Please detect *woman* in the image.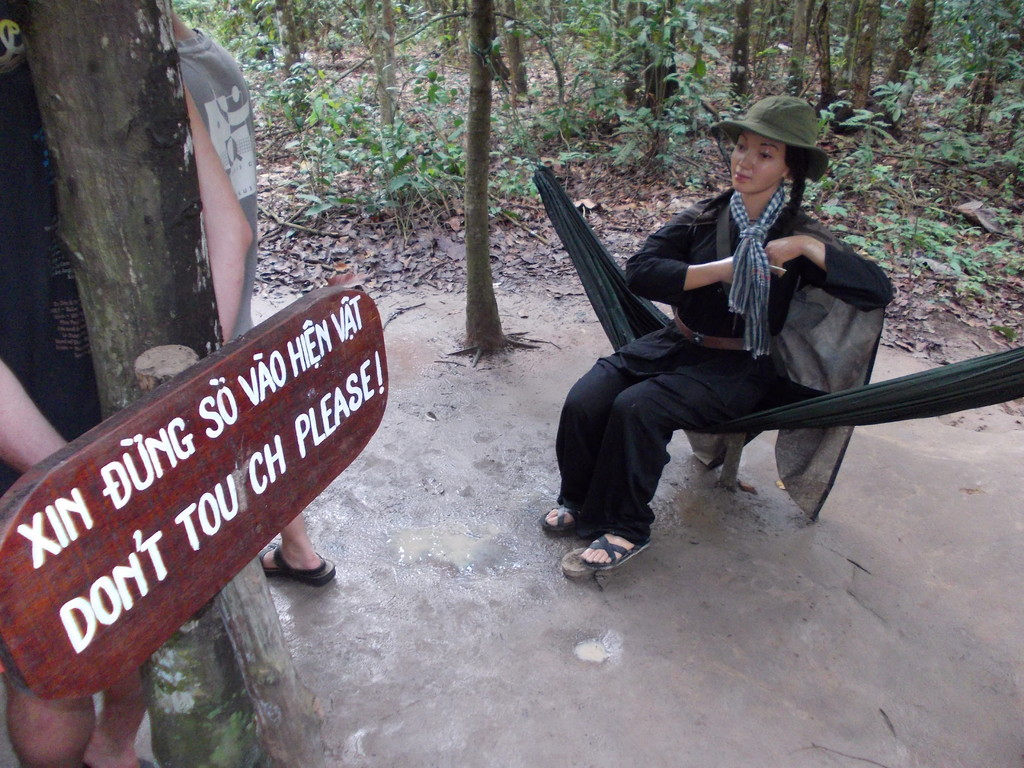
545/95/892/568.
